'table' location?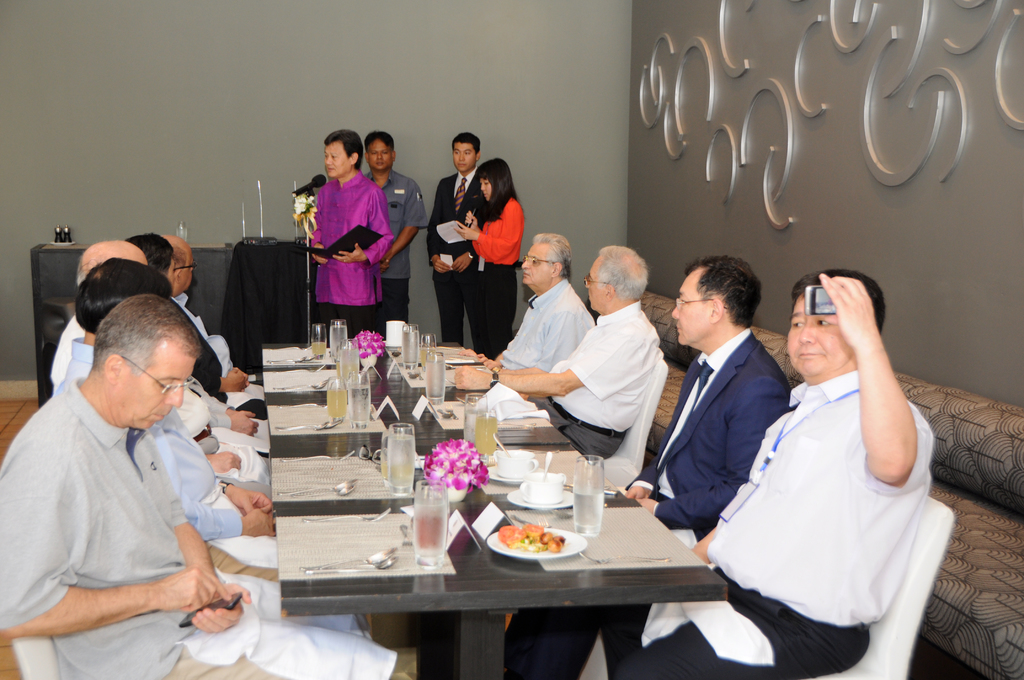
[254, 394, 719, 667]
